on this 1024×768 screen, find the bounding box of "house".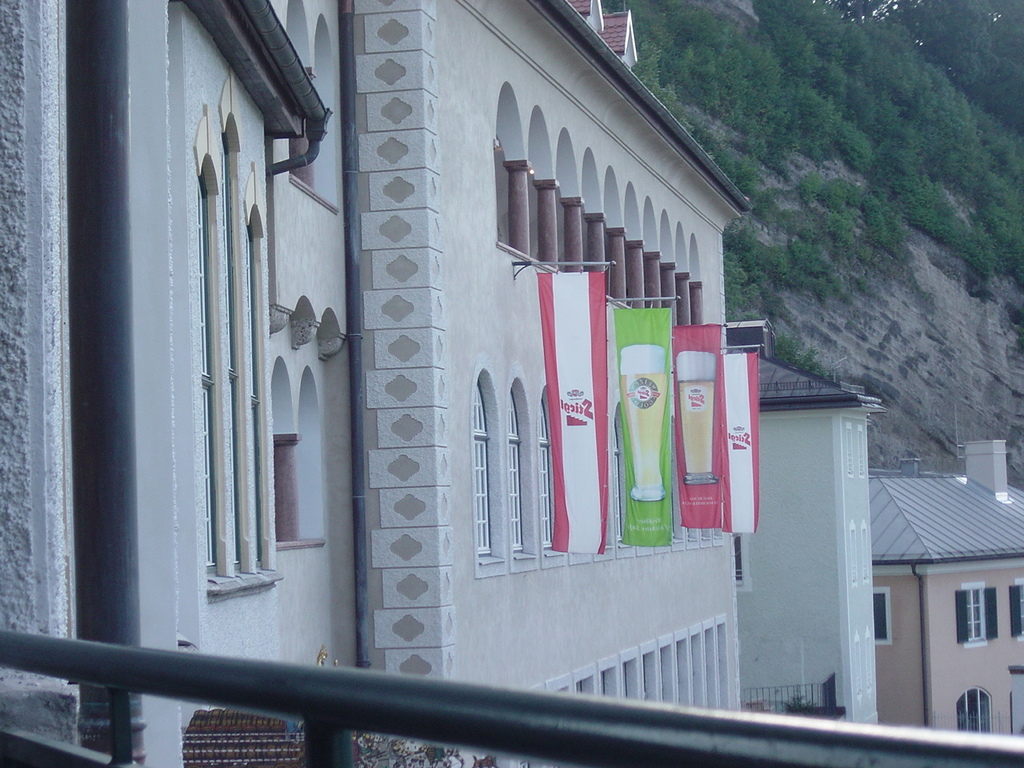
Bounding box: bbox(0, 0, 331, 767).
